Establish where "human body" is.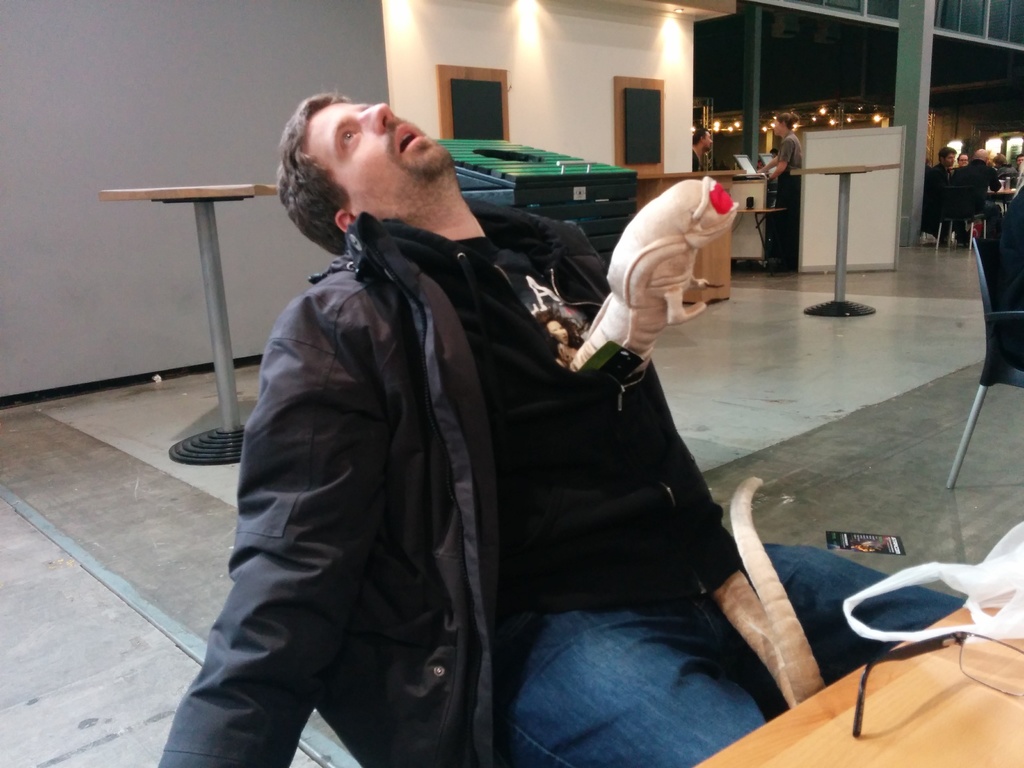
Established at [950, 159, 1001, 241].
